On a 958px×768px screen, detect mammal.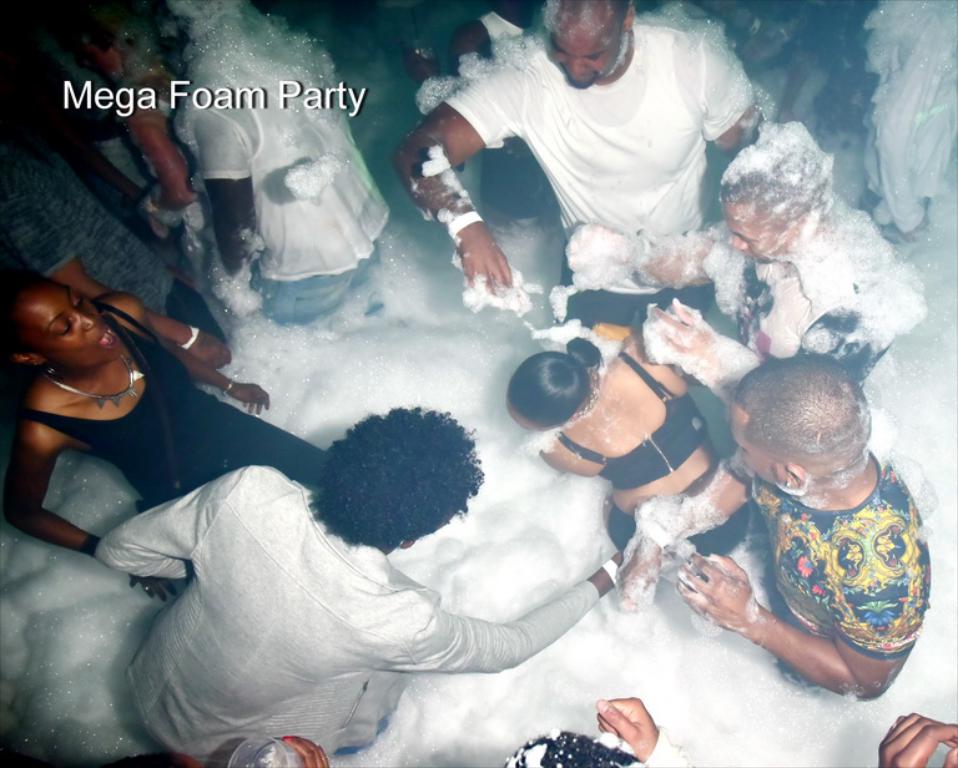
bbox=[95, 734, 334, 767].
